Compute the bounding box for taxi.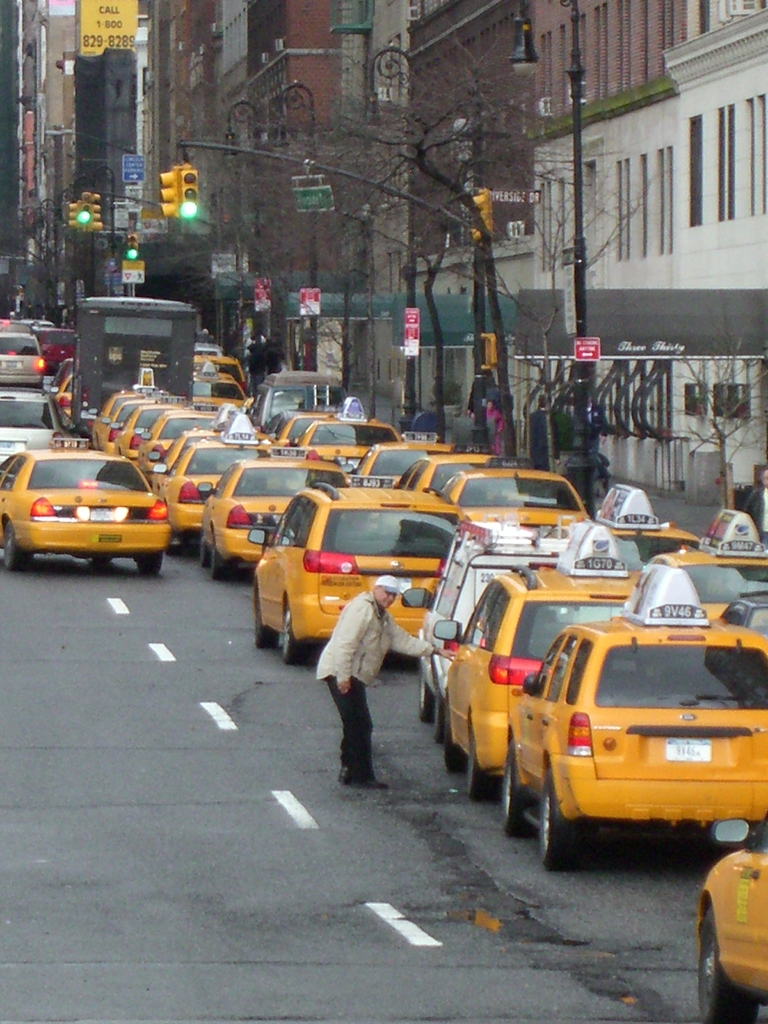
left=189, top=354, right=257, bottom=391.
